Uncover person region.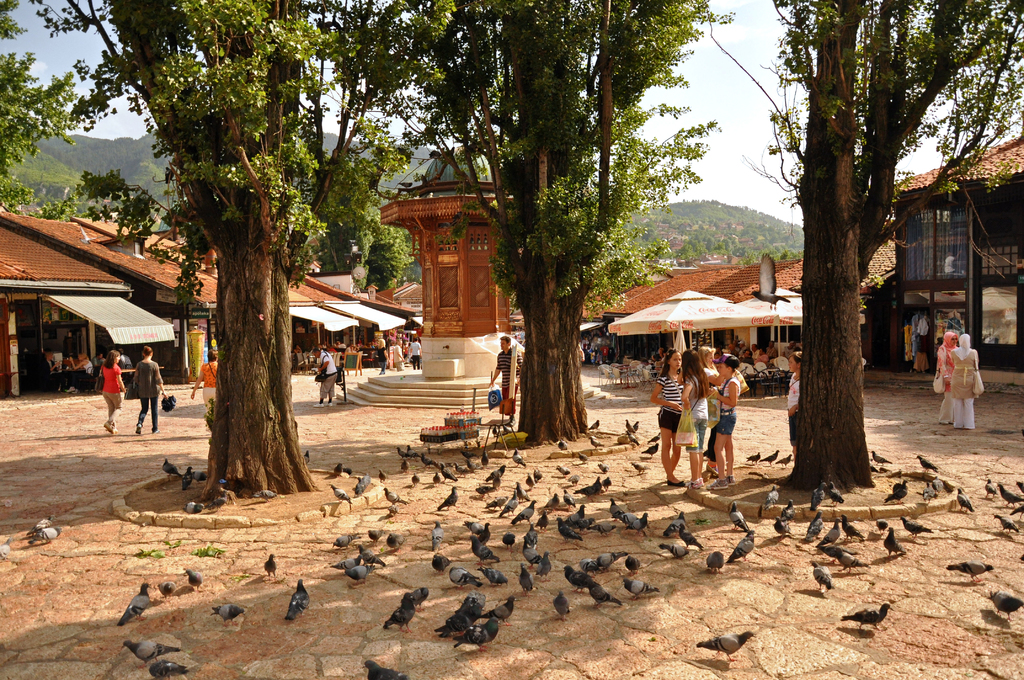
Uncovered: 68/344/94/389.
